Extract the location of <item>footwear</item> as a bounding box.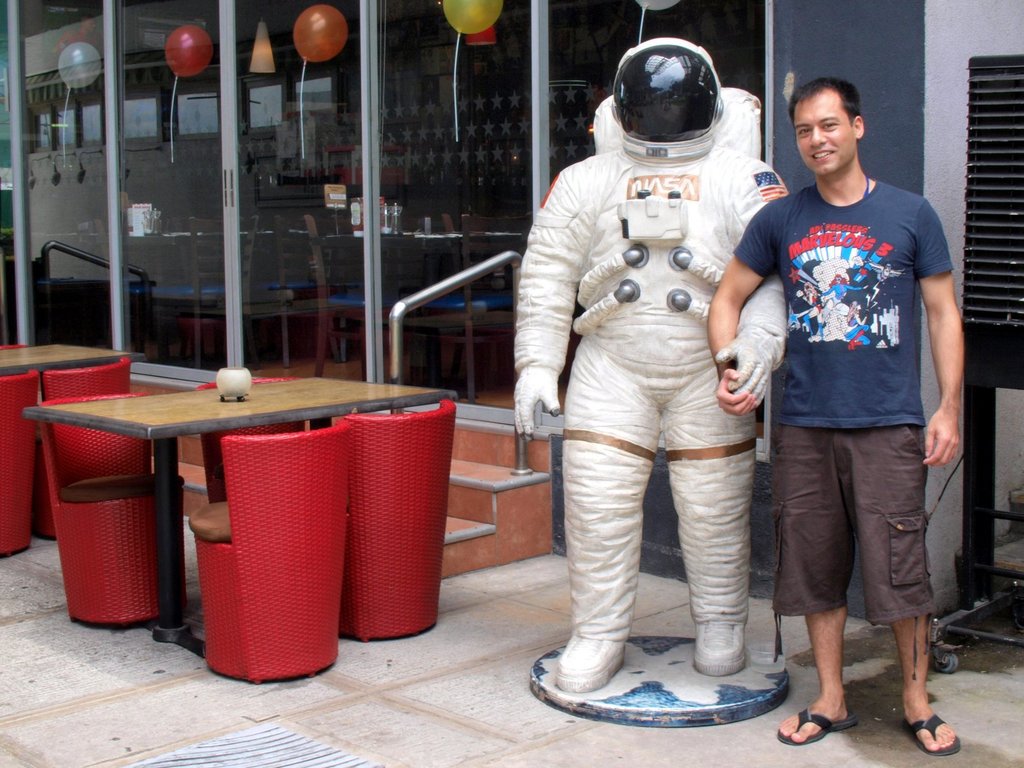
detection(779, 707, 858, 745).
